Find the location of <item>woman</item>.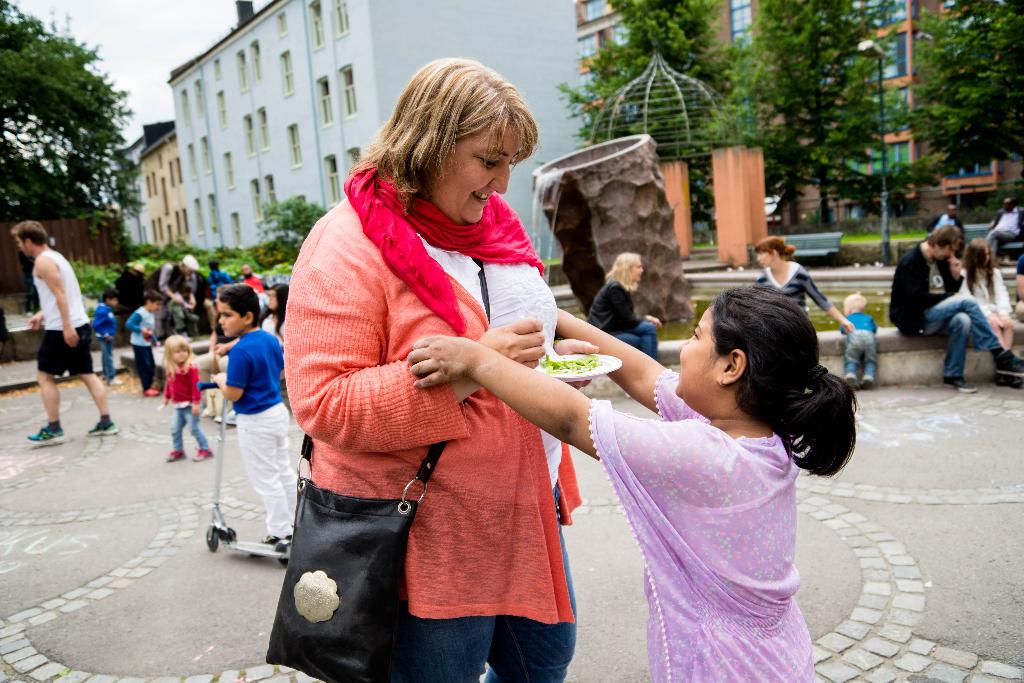
Location: l=257, t=67, r=604, b=682.
